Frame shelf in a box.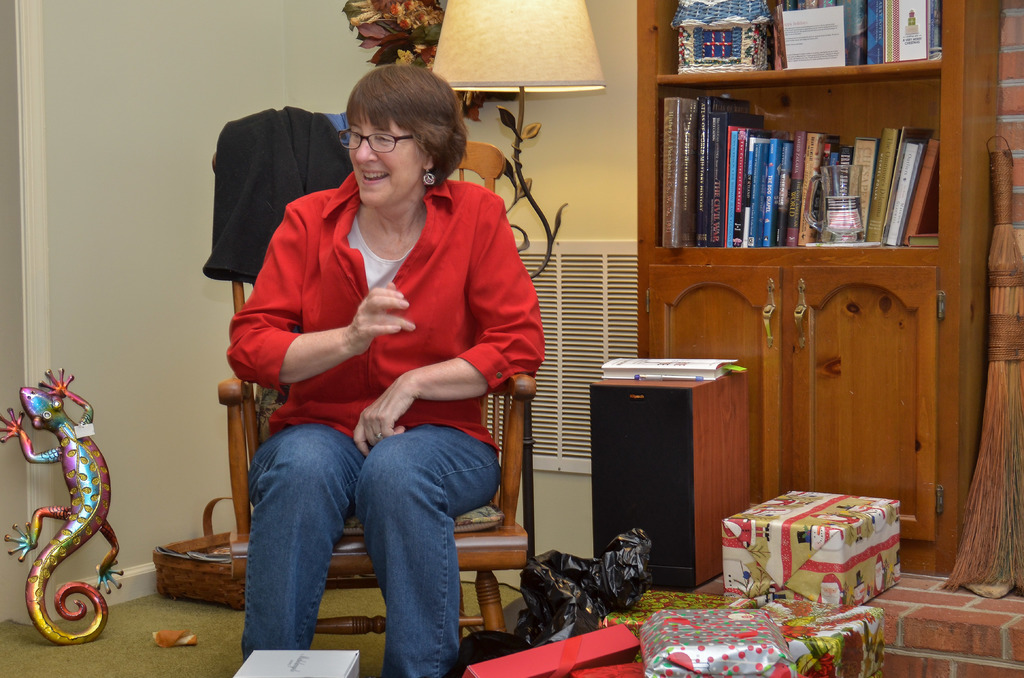
<region>640, 0, 1001, 250</region>.
